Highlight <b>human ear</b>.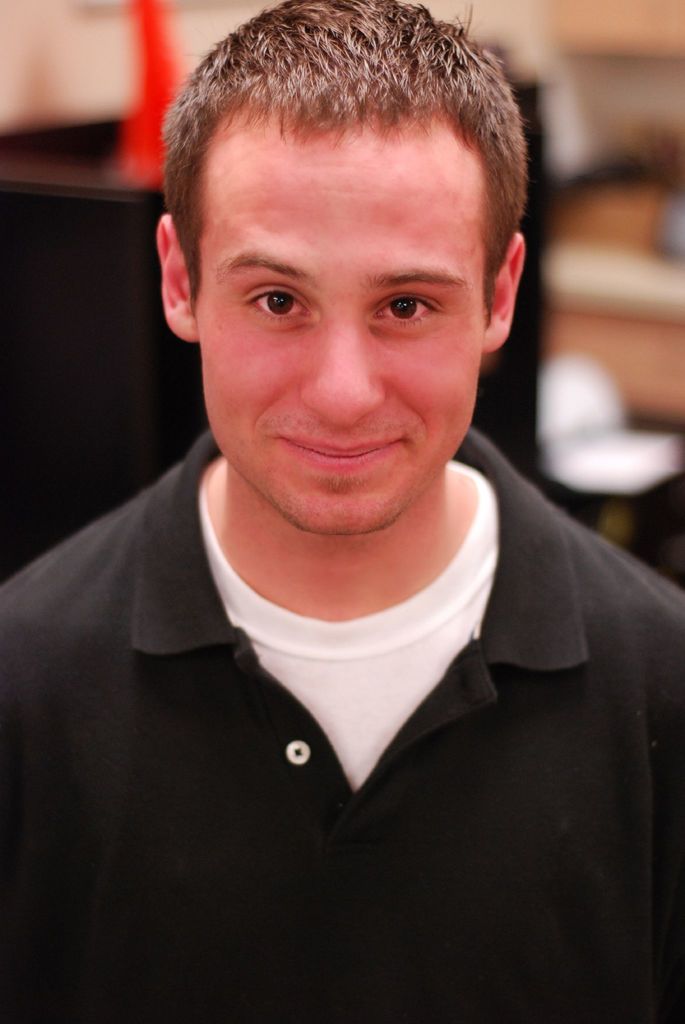
Highlighted region: (157,214,199,341).
